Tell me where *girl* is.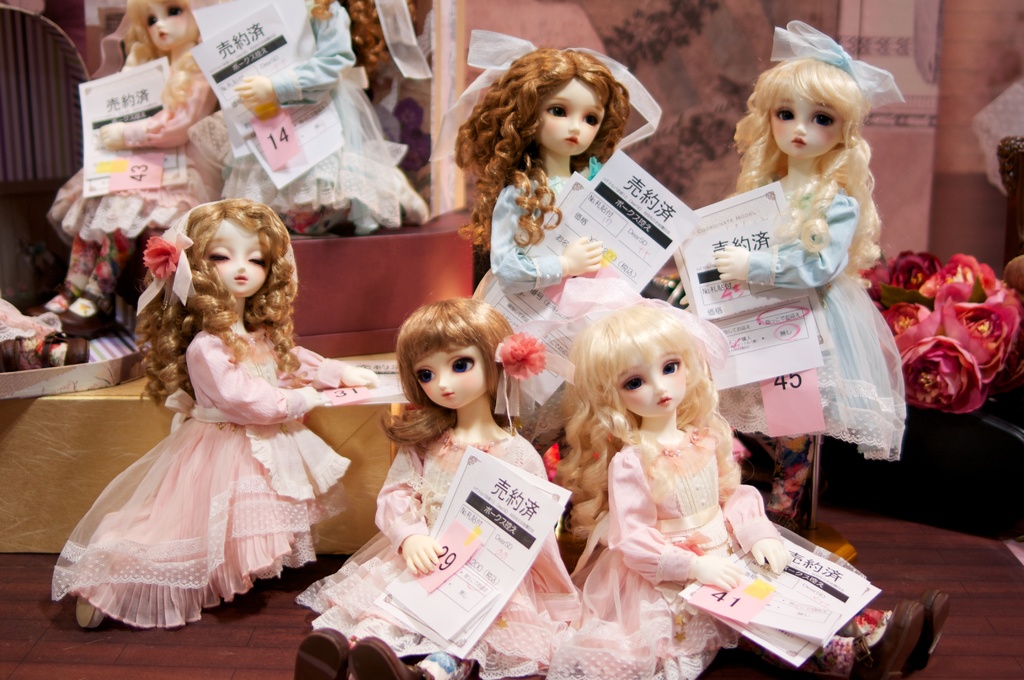
*girl* is at (x1=290, y1=291, x2=579, y2=679).
